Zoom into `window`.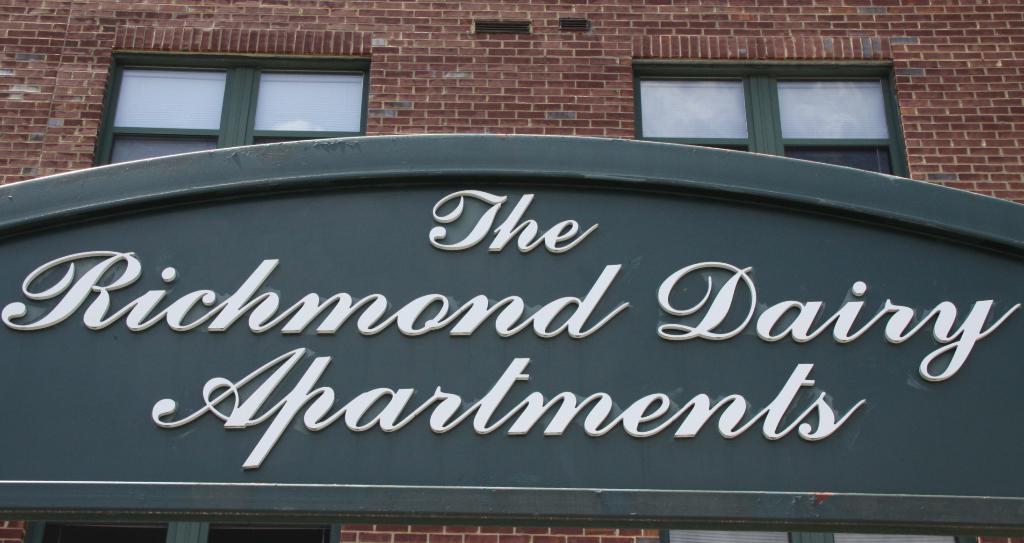
Zoom target: 664/526/977/542.
